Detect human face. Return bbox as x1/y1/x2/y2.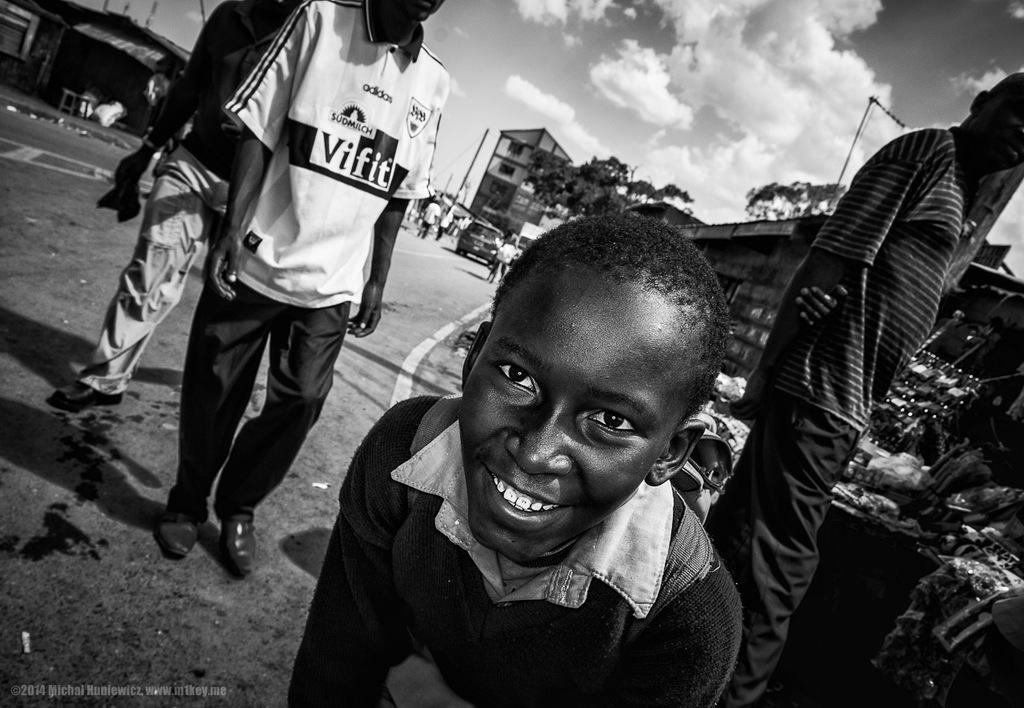
400/0/446/26.
